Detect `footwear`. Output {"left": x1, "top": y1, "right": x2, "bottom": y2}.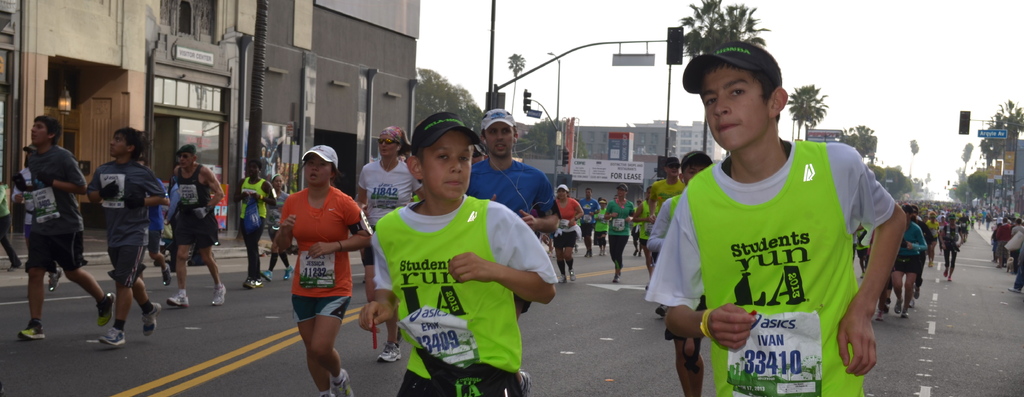
{"left": 263, "top": 269, "right": 273, "bottom": 278}.
